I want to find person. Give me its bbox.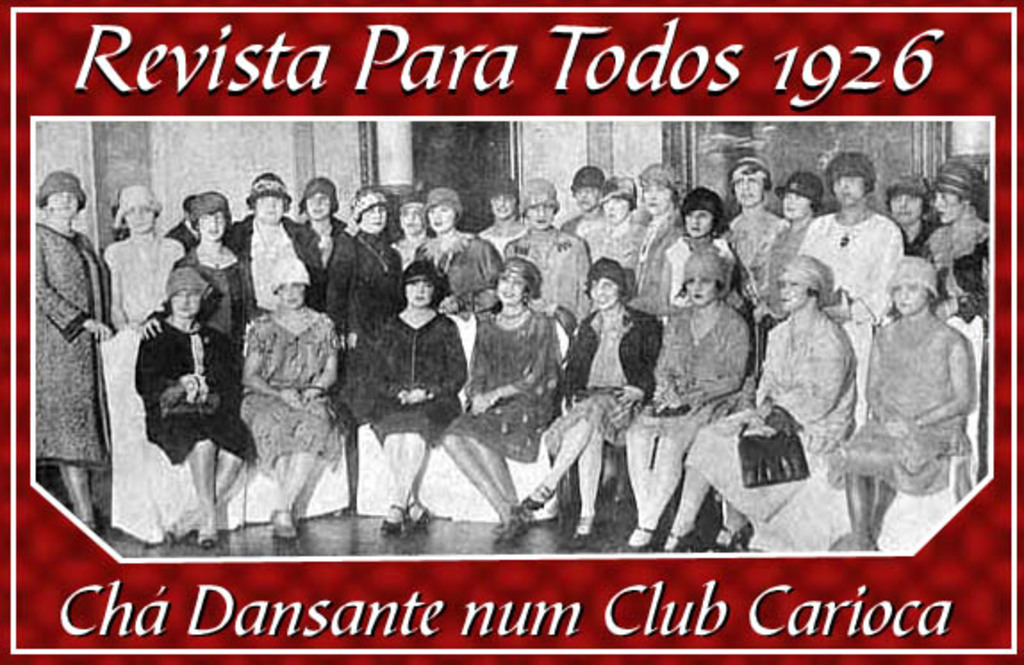
227,226,330,521.
